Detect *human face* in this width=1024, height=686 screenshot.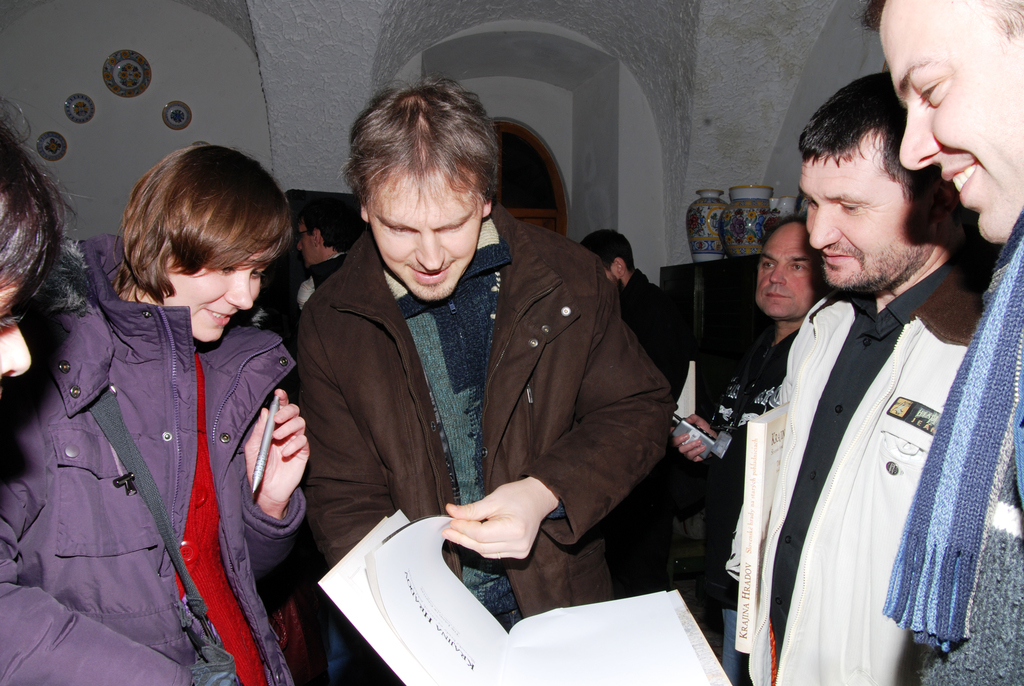
Detection: (759,221,814,316).
